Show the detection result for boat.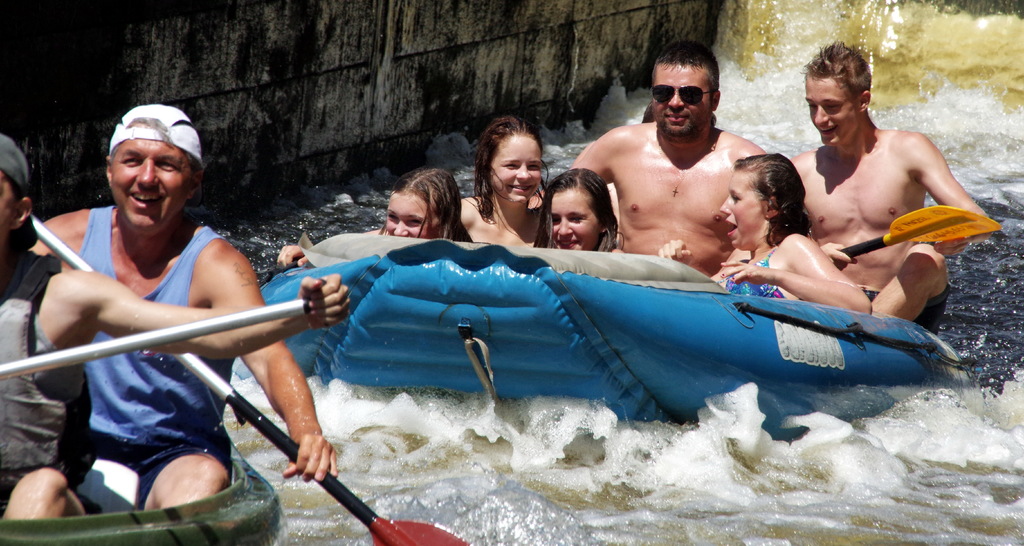
(x1=255, y1=151, x2=944, y2=450).
